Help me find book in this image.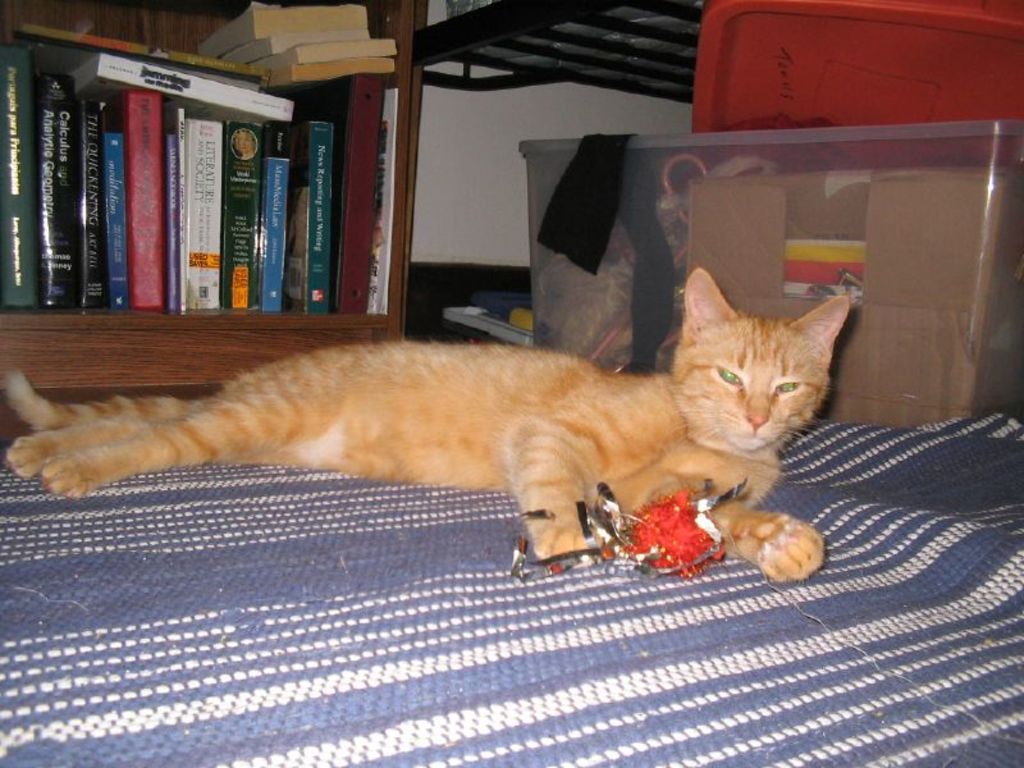
Found it: Rect(169, 127, 178, 316).
